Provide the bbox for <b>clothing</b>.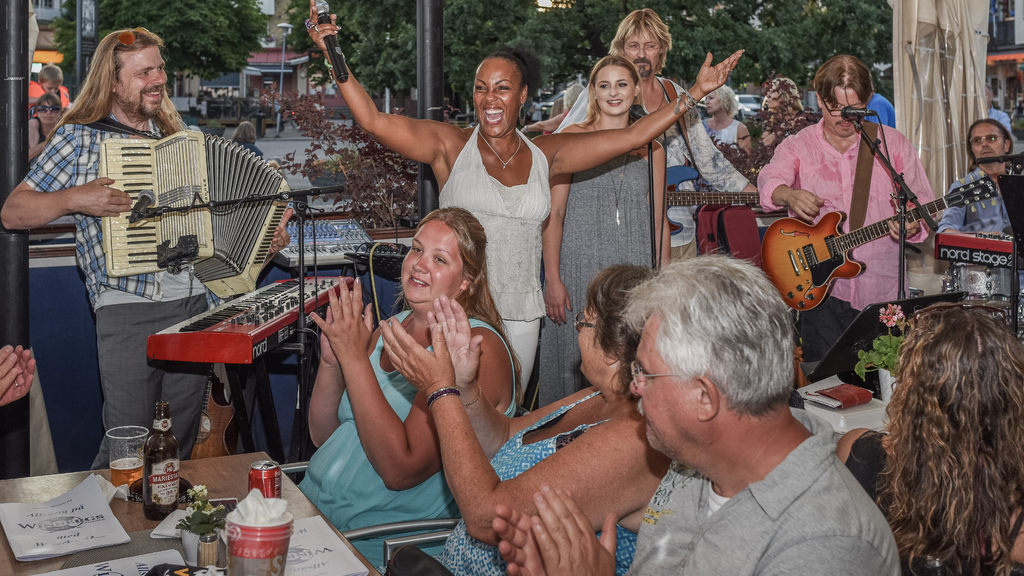
<box>29,80,69,115</box>.
